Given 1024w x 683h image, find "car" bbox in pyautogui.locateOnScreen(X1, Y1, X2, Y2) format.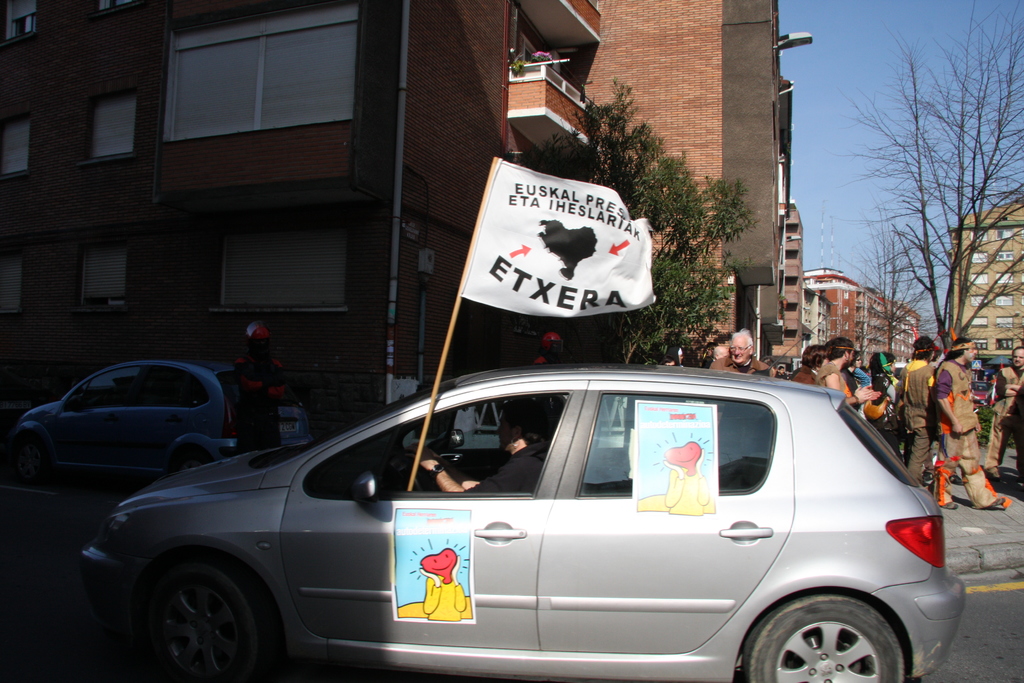
pyautogui.locateOnScreen(0, 352, 248, 483).
